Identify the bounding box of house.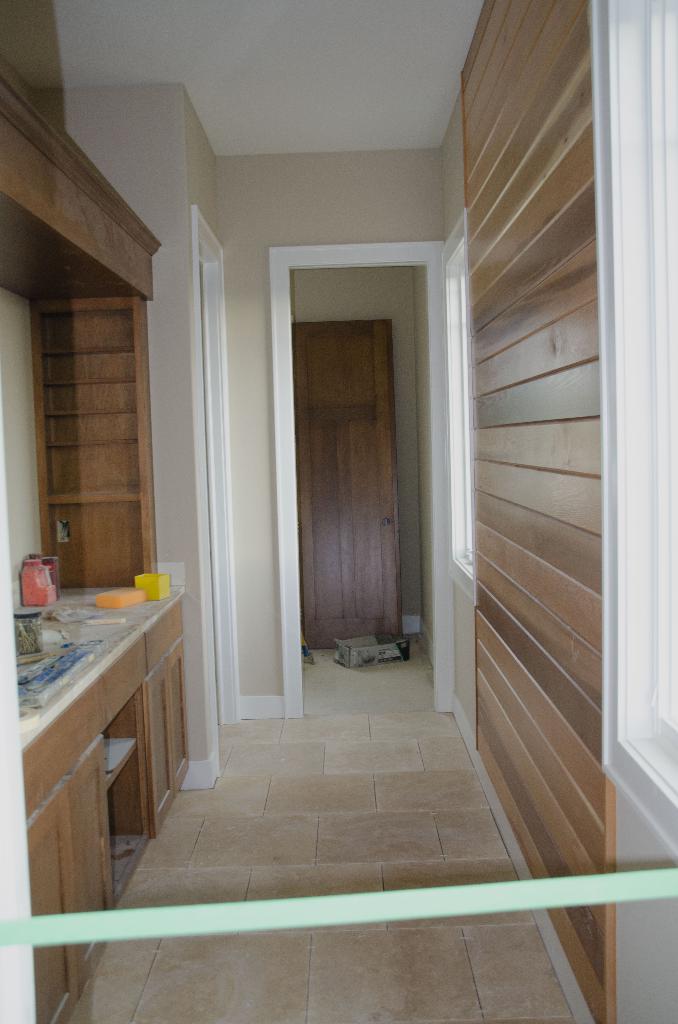
<bbox>4, 0, 677, 1023</bbox>.
